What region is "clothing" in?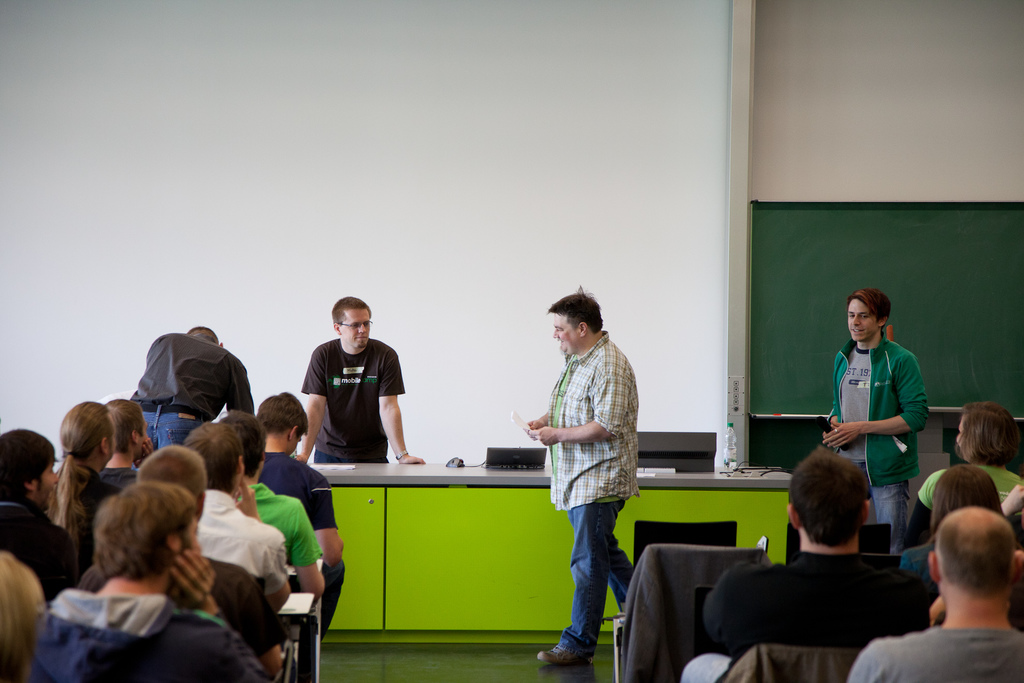
rect(93, 463, 140, 492).
